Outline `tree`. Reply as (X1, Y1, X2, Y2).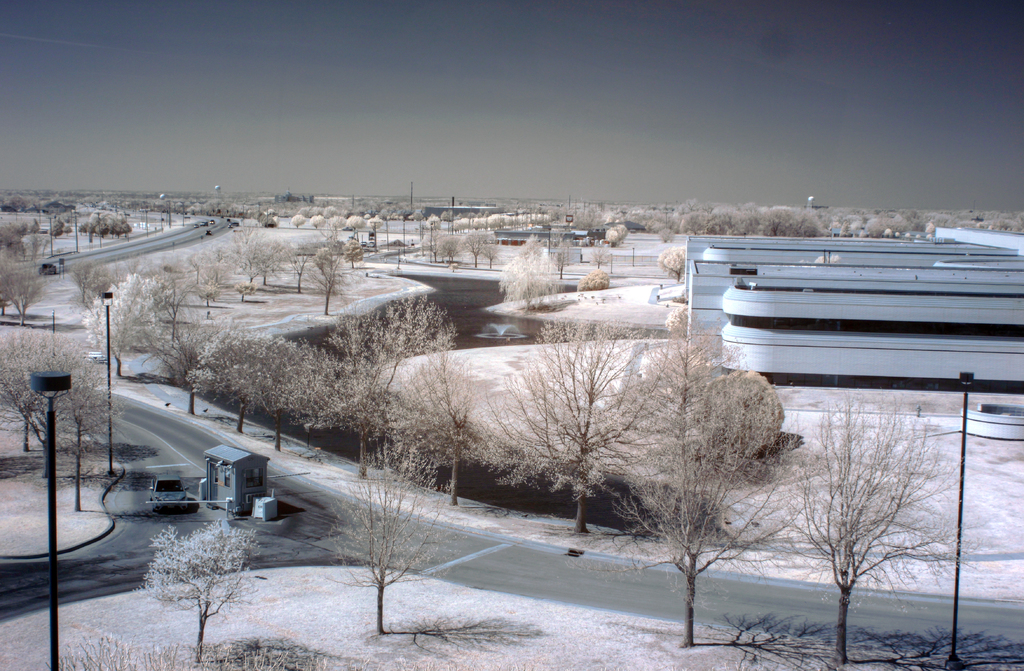
(656, 242, 686, 288).
